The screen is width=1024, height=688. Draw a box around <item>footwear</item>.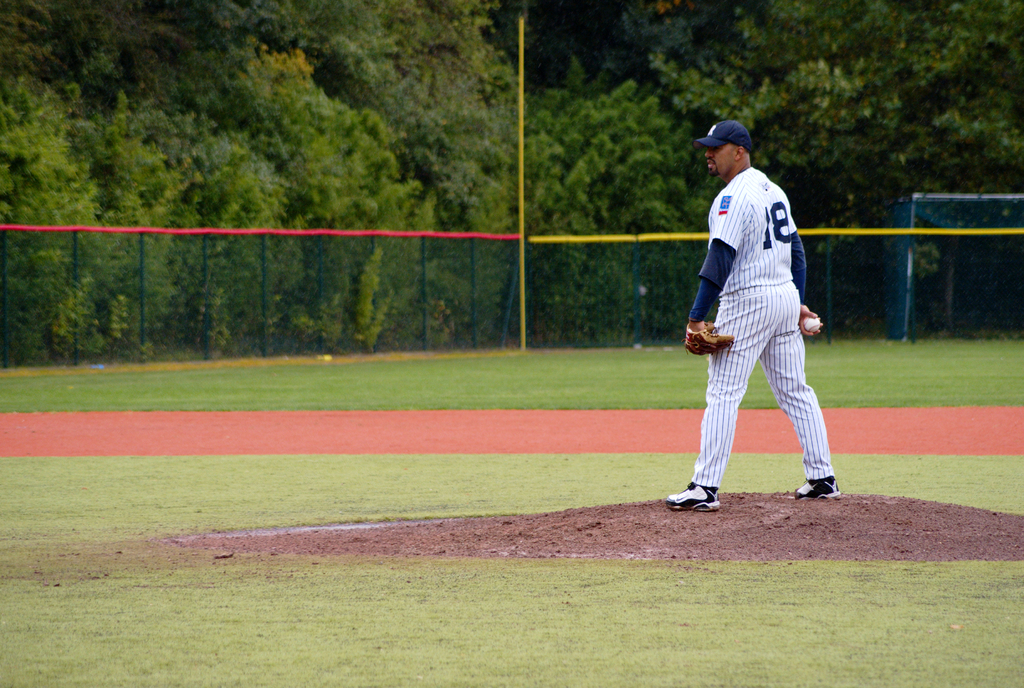
(789, 481, 845, 502).
